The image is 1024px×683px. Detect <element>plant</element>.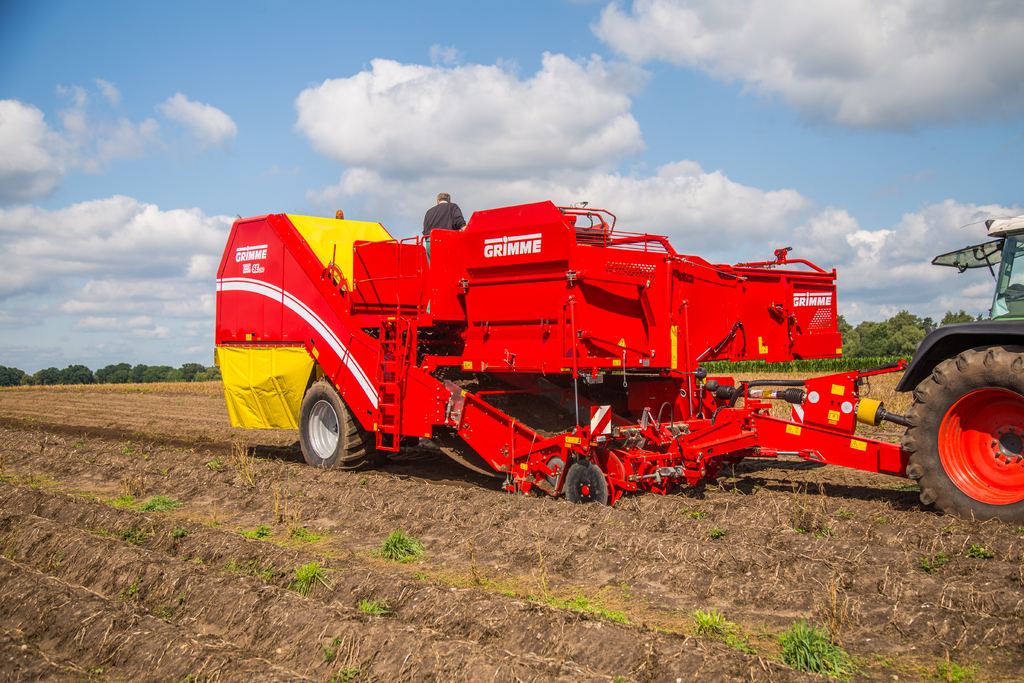
Detection: bbox=[890, 481, 920, 494].
